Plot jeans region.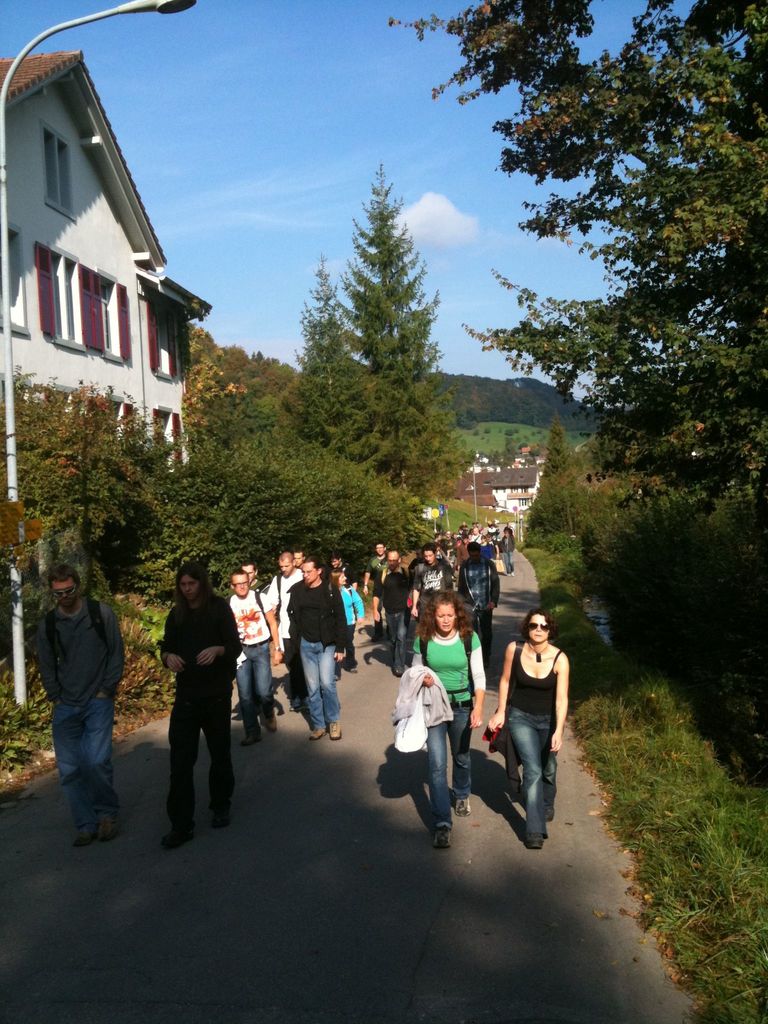
Plotted at x1=301 y1=642 x2=340 y2=733.
